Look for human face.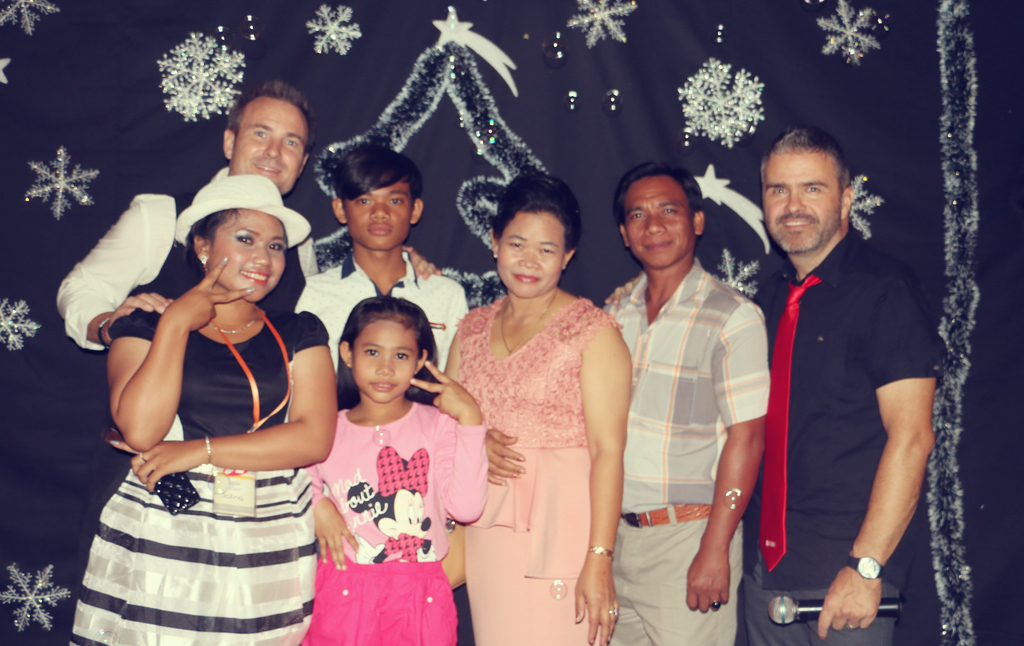
Found: 499, 214, 567, 295.
